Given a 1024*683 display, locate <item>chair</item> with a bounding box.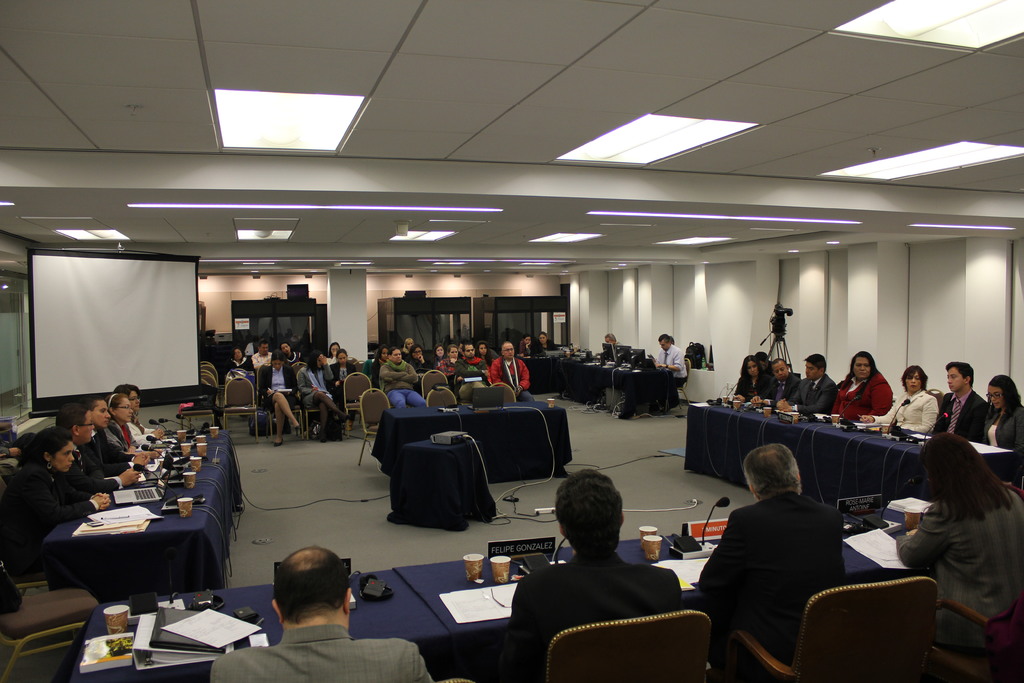
Located: crop(428, 386, 459, 409).
